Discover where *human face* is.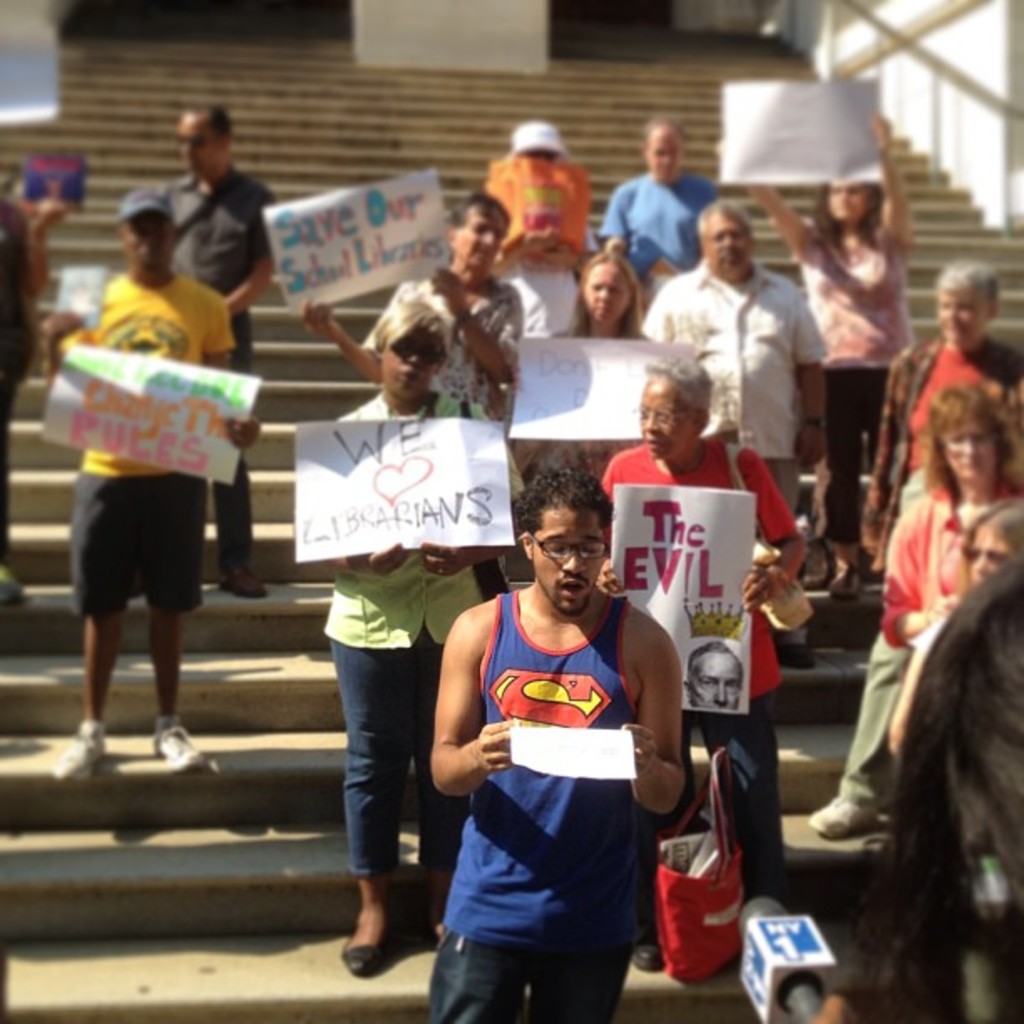
Discovered at 383,323,448,397.
